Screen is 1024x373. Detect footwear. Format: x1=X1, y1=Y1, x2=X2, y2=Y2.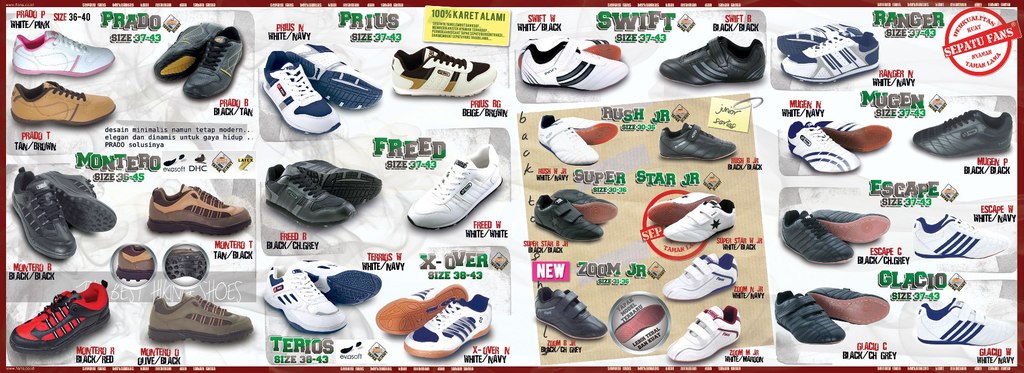
x1=780, y1=31, x2=876, y2=84.
